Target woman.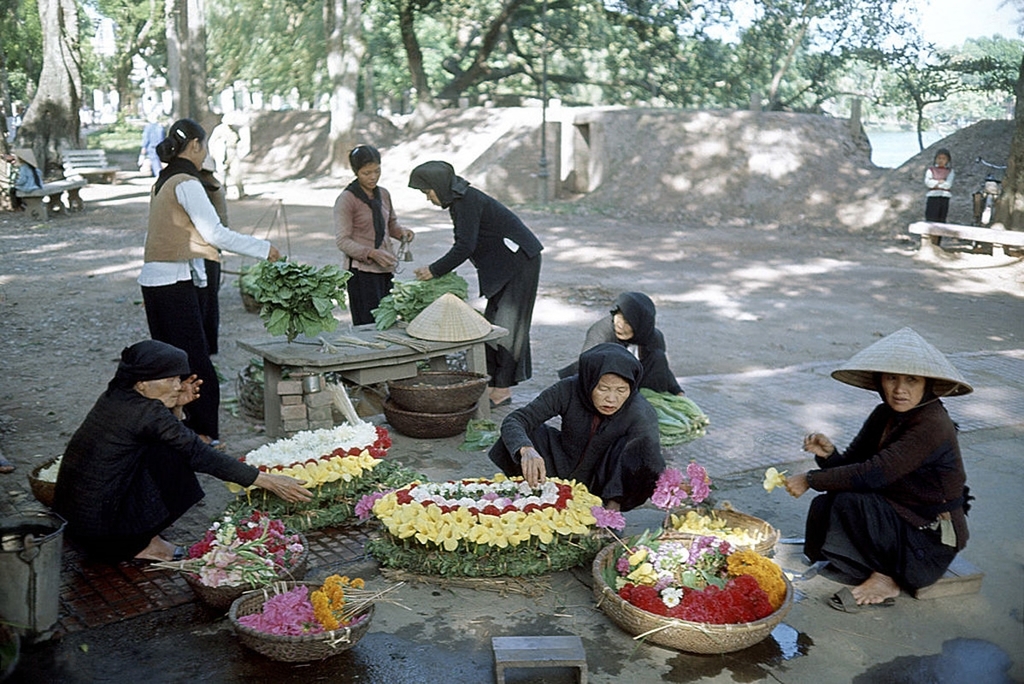
Target region: box=[8, 155, 46, 211].
